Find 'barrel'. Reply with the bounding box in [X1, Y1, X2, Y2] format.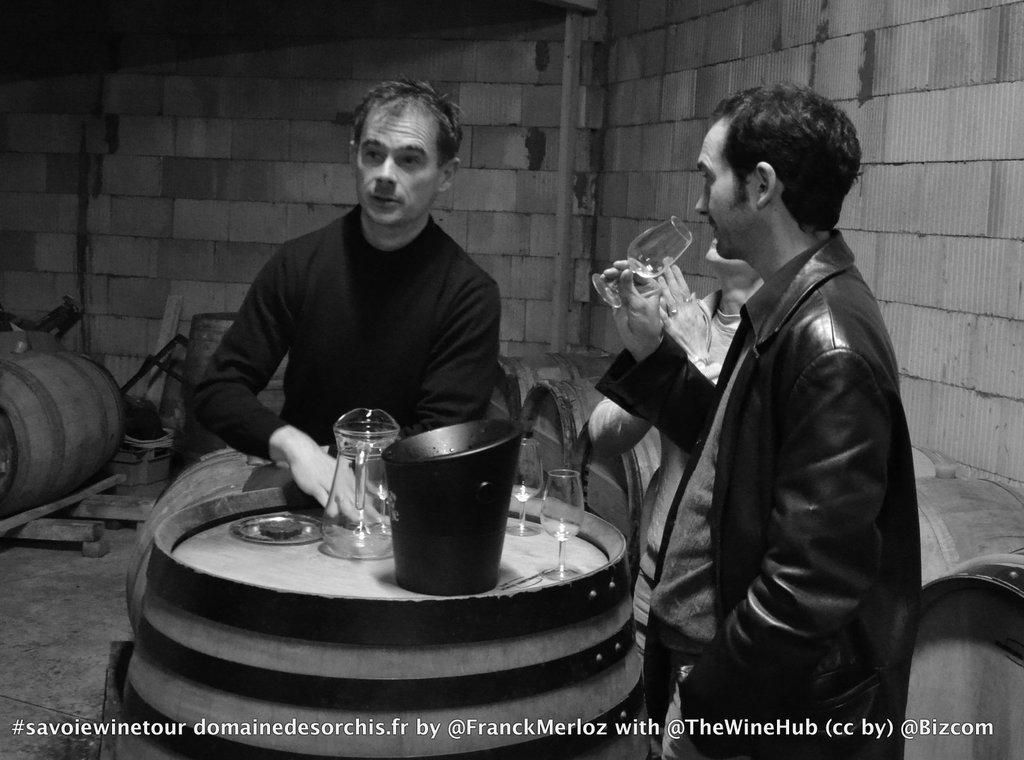
[106, 492, 653, 759].
